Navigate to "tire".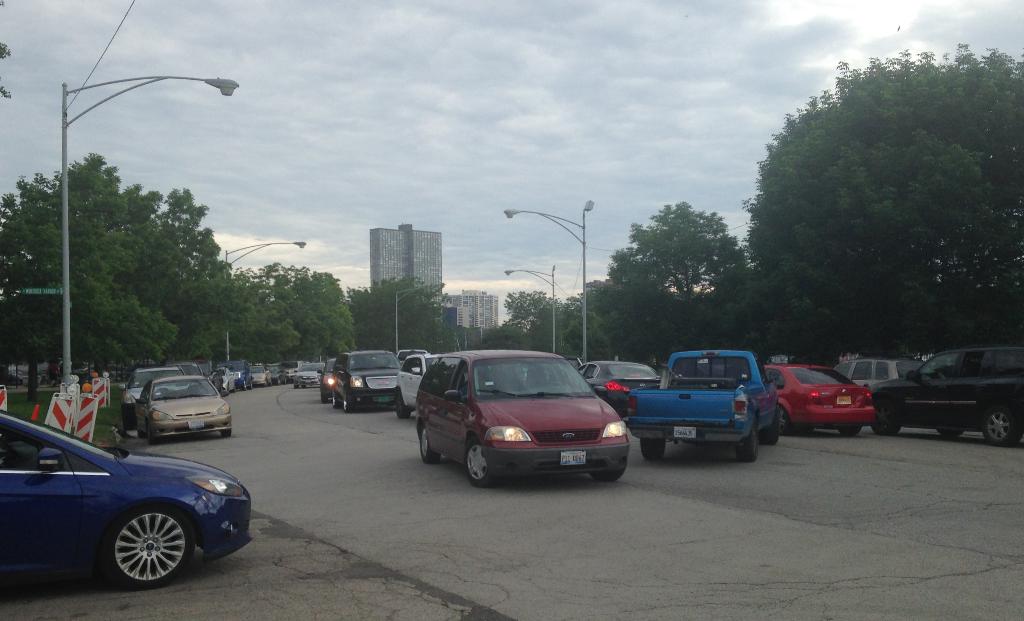
Navigation target: detection(147, 421, 156, 444).
